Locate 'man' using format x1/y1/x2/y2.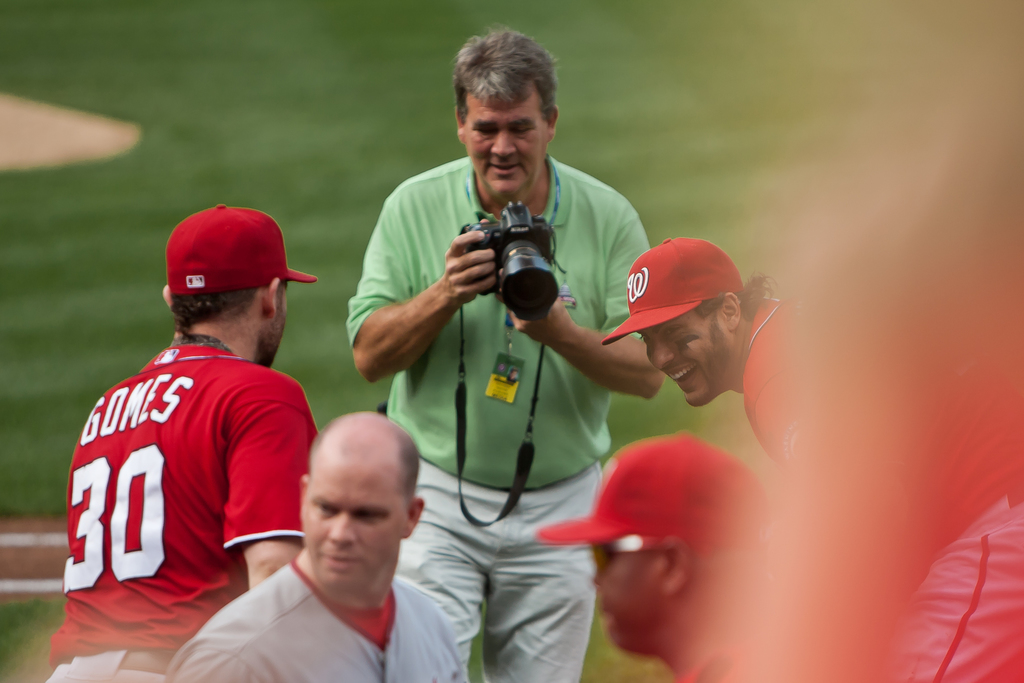
536/431/762/682.
